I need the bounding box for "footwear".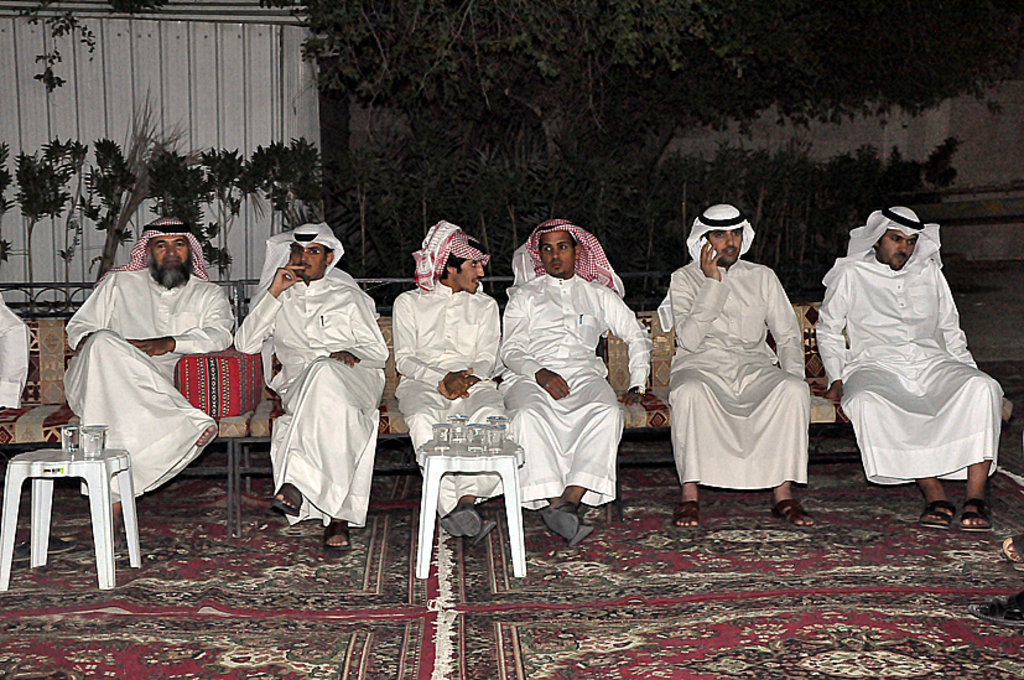
Here it is: {"x1": 321, "y1": 520, "x2": 352, "y2": 561}.
